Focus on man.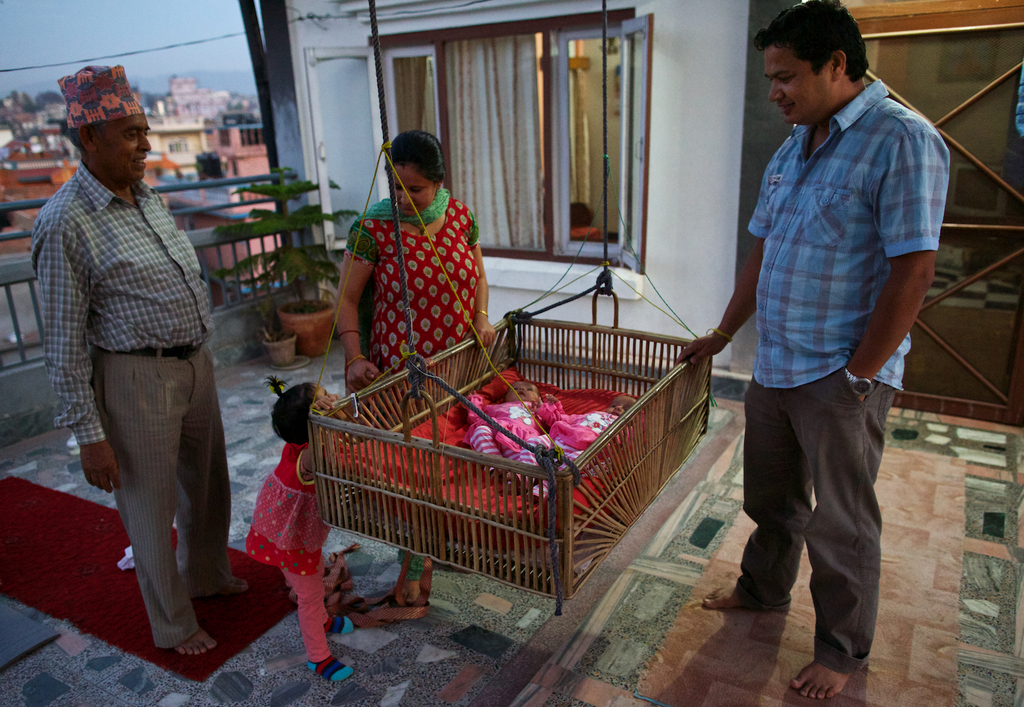
Focused at (25, 70, 238, 657).
